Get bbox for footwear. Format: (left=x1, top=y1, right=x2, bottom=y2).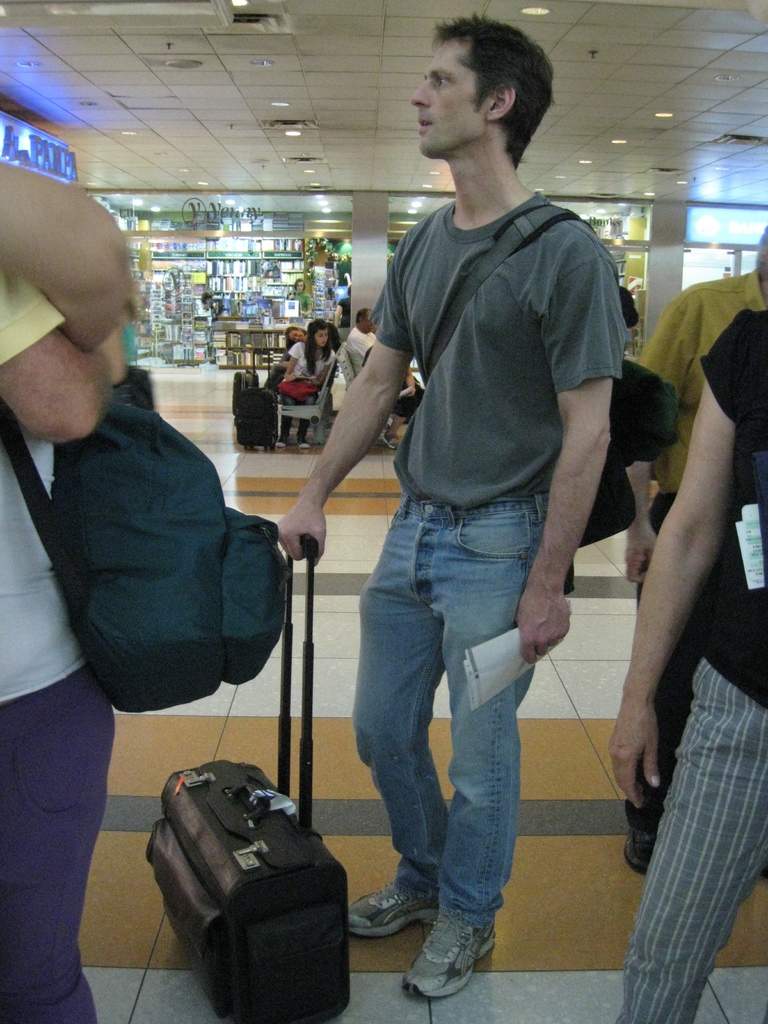
(left=380, top=429, right=399, bottom=454).
